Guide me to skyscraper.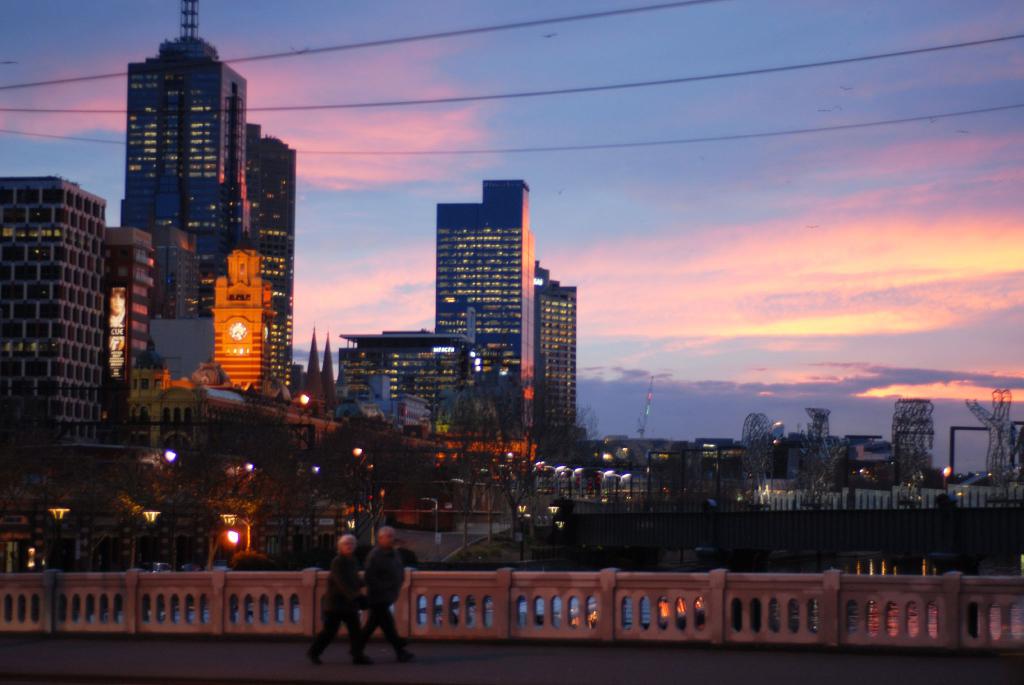
Guidance: [533,260,595,440].
